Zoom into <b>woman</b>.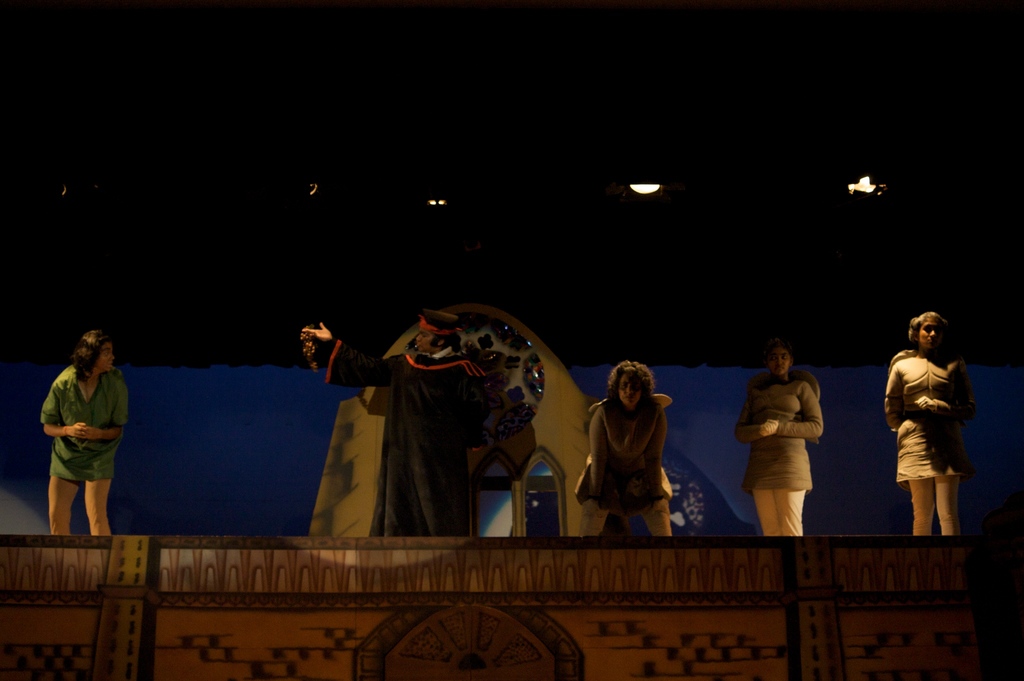
Zoom target: select_region(876, 300, 980, 542).
